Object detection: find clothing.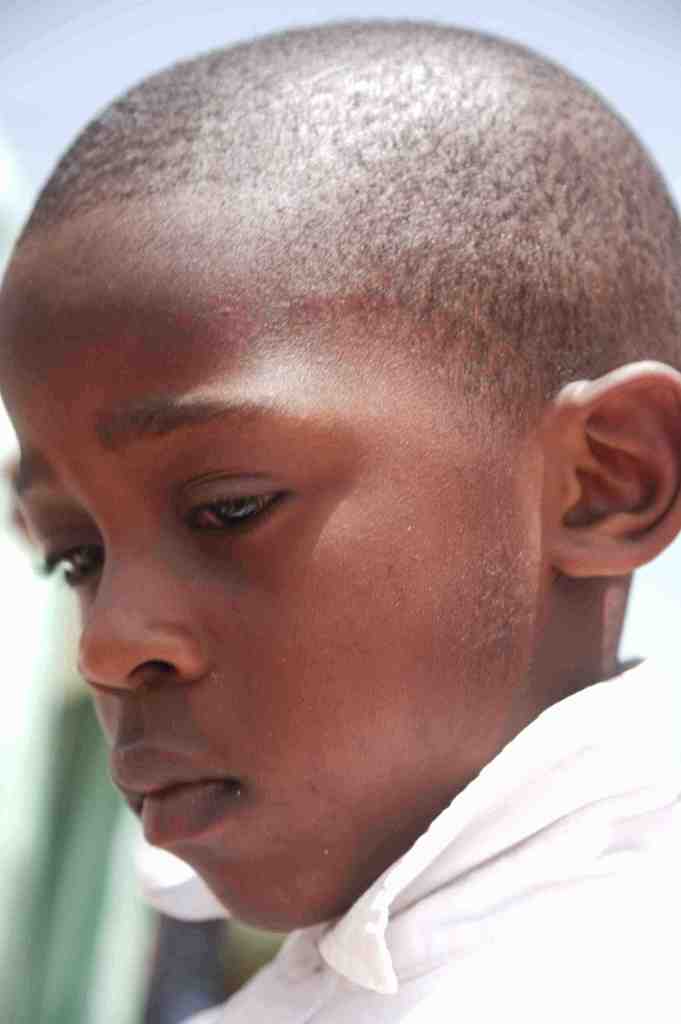
Rect(183, 652, 680, 1023).
